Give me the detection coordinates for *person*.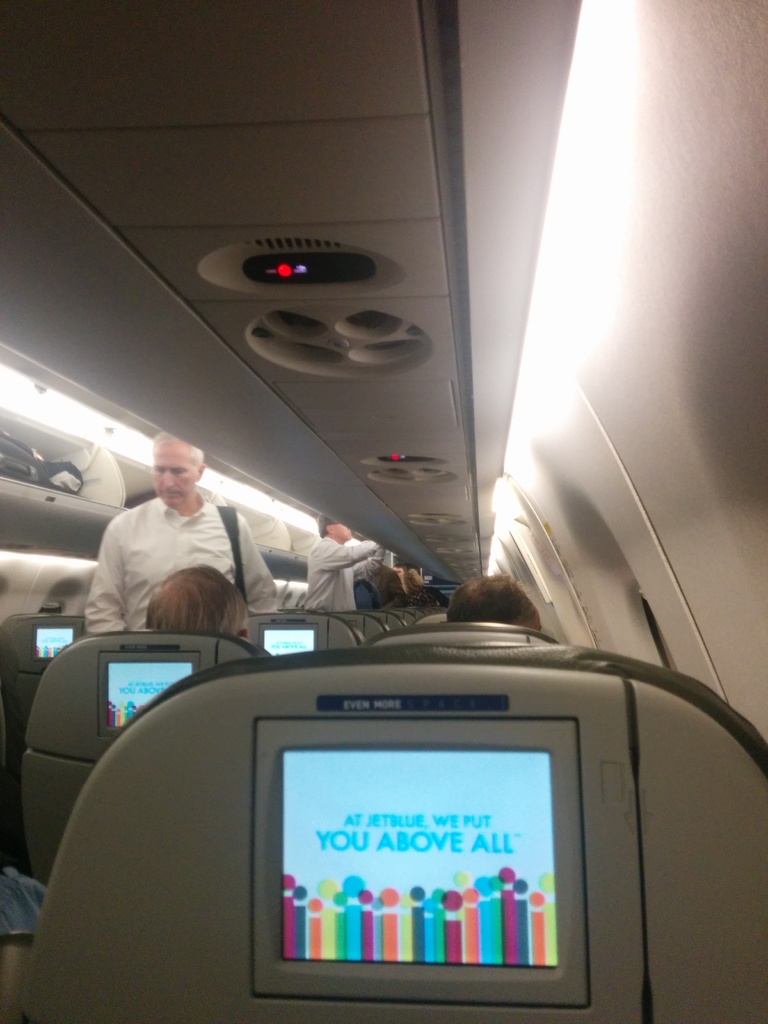
[left=394, top=561, right=406, bottom=579].
